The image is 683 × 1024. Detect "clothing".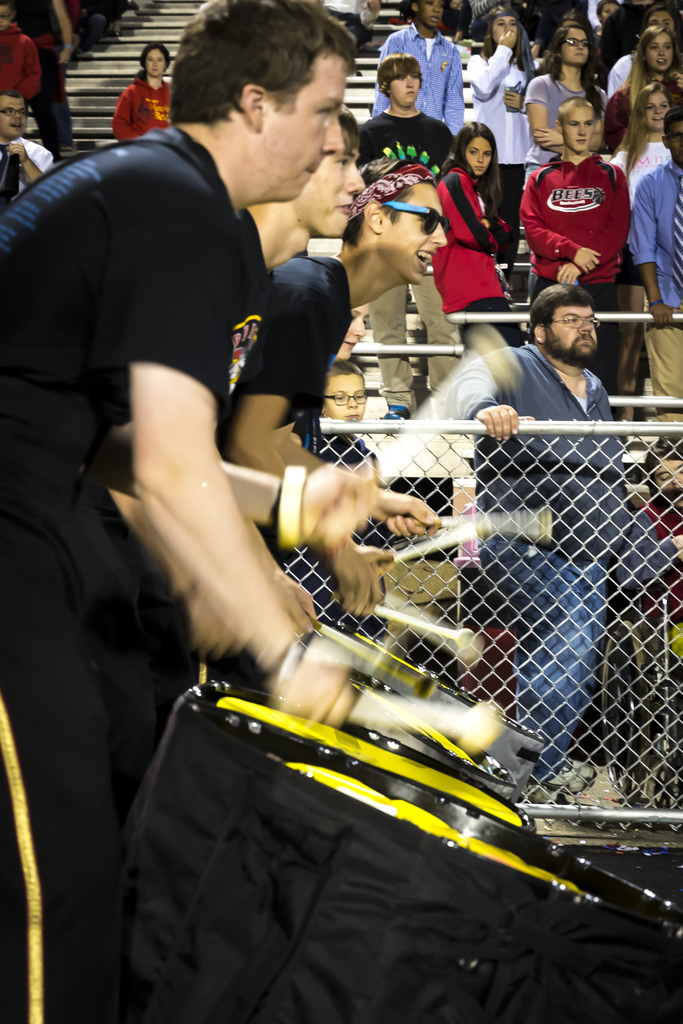
Detection: (0, 124, 274, 1000).
